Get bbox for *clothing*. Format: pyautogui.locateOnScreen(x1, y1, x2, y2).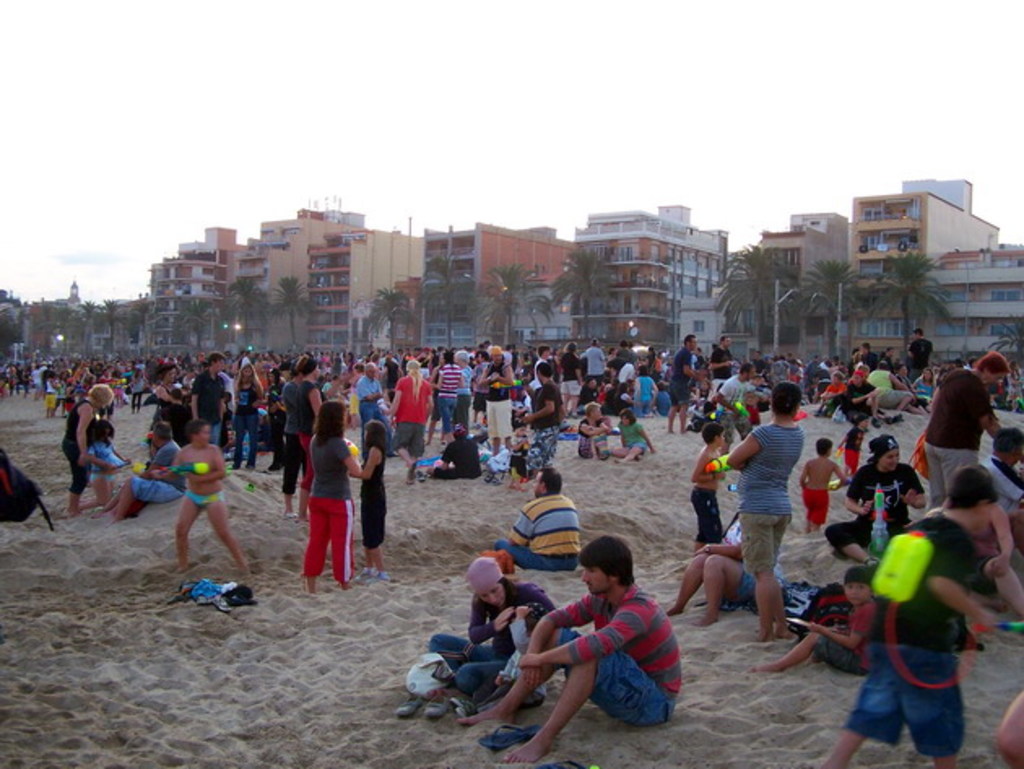
pyautogui.locateOnScreen(735, 418, 805, 576).
